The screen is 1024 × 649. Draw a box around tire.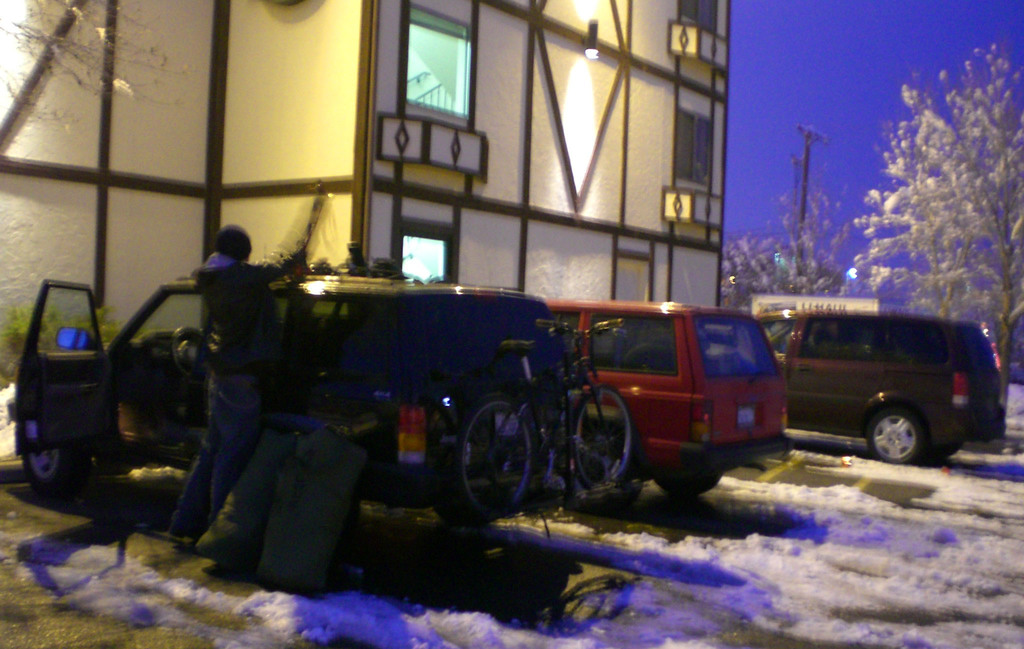
box(13, 445, 79, 489).
